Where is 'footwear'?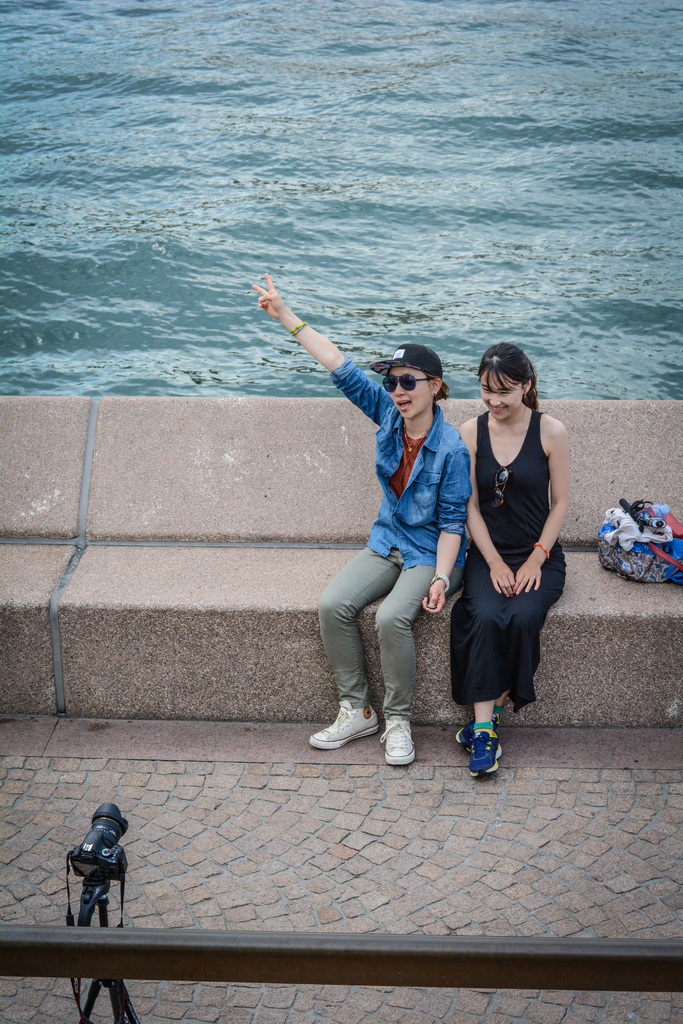
x1=465 y1=736 x2=502 y2=781.
